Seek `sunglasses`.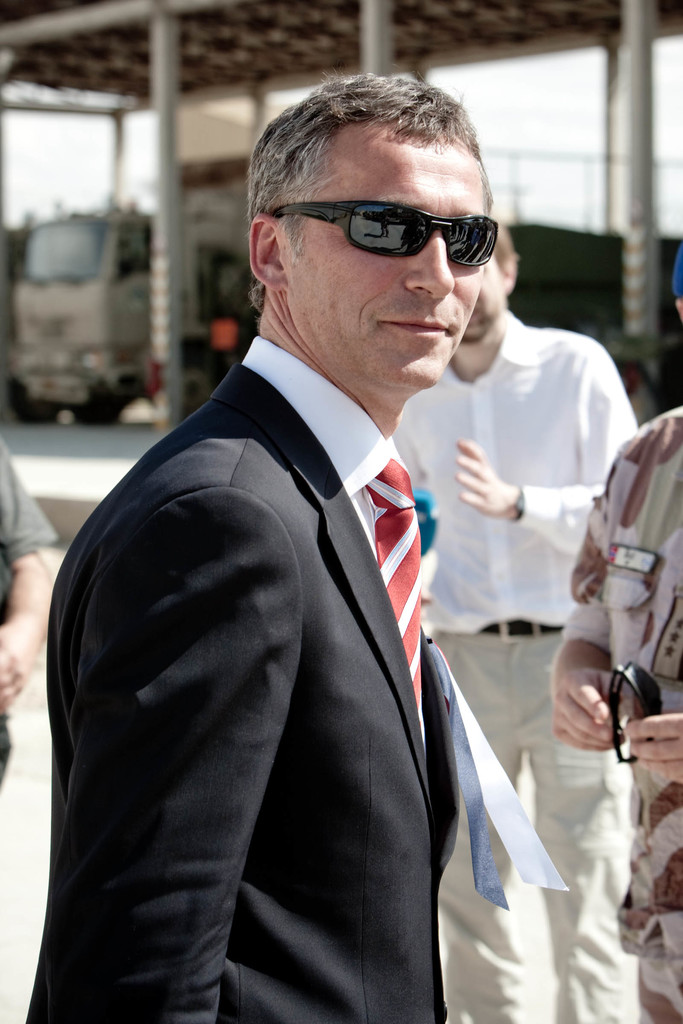
bbox=[254, 184, 506, 283].
